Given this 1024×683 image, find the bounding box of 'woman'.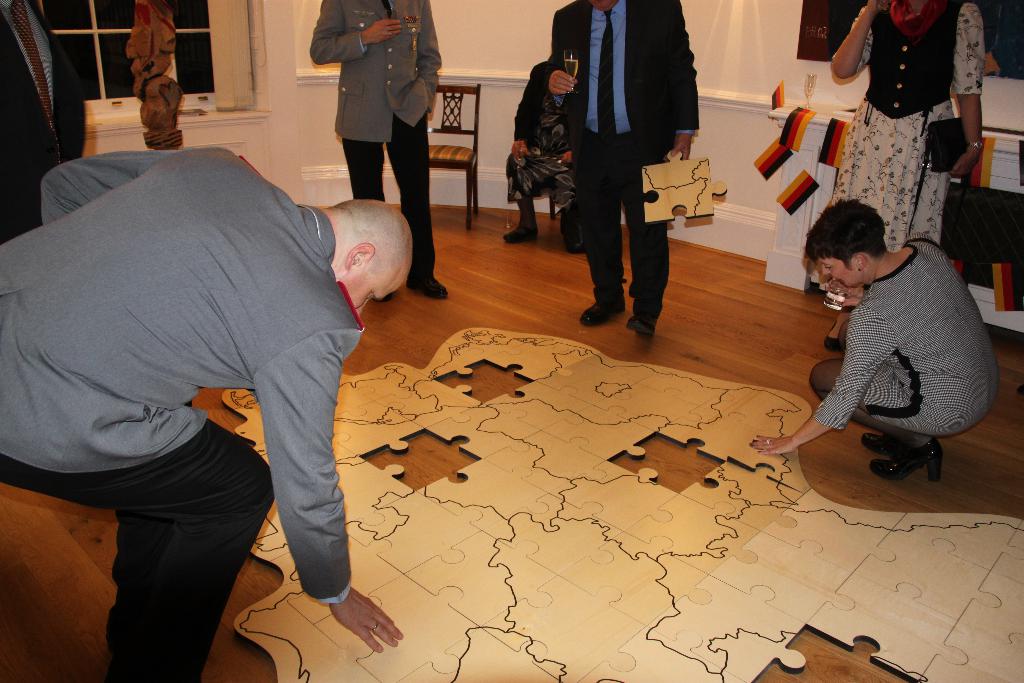
<box>753,197,1001,492</box>.
